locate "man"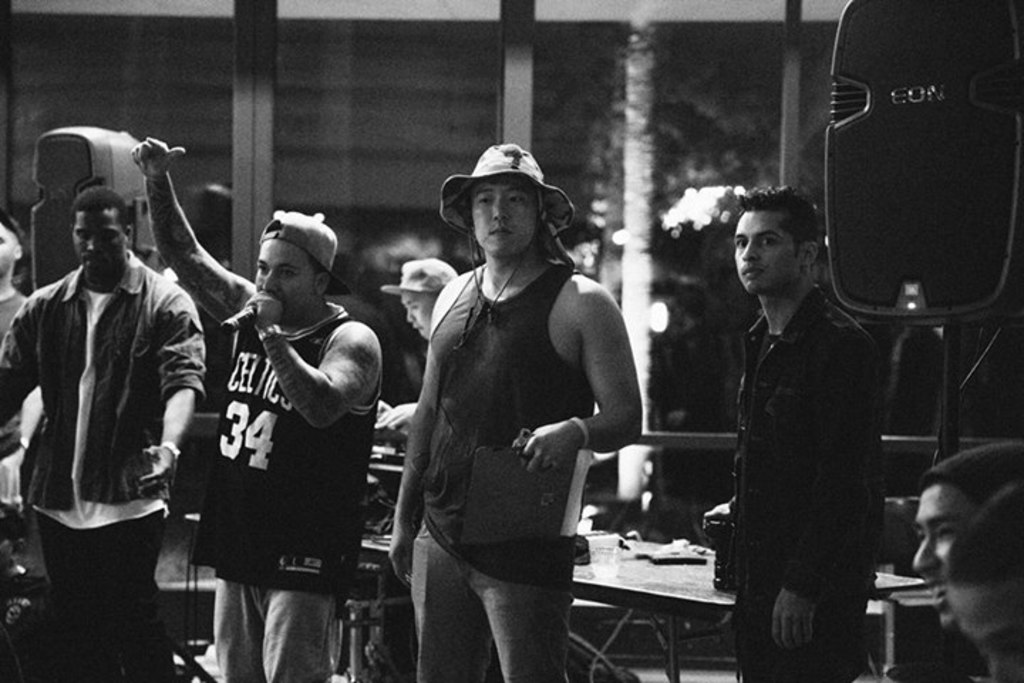
rect(701, 176, 917, 676)
